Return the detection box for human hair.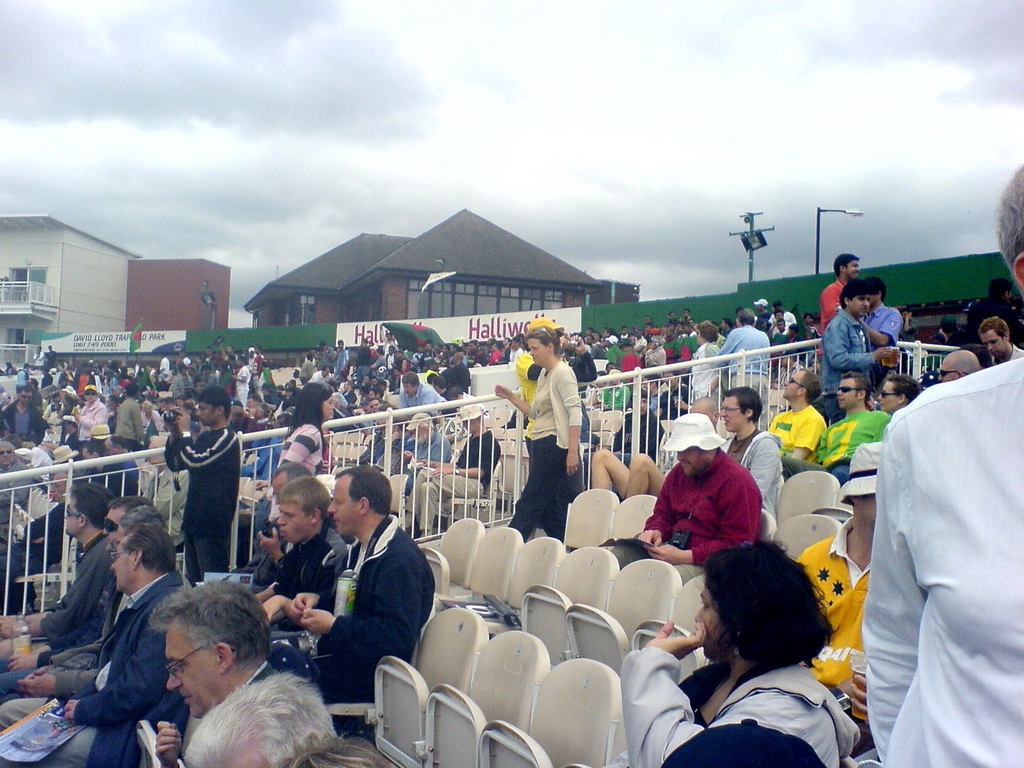
[287, 736, 390, 767].
